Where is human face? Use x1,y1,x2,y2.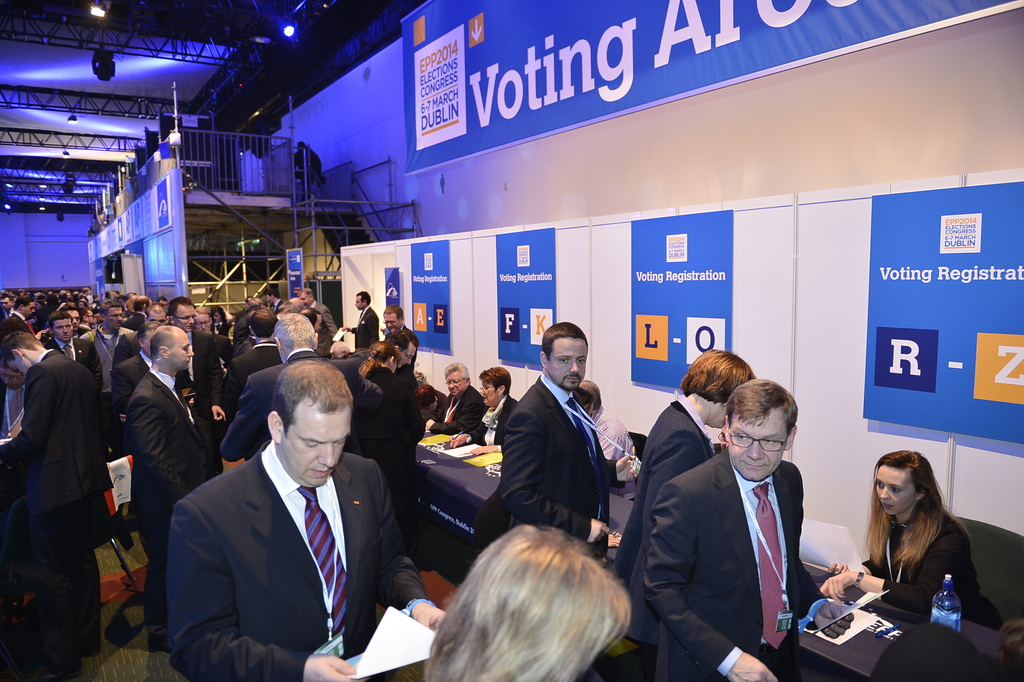
282,404,351,488.
